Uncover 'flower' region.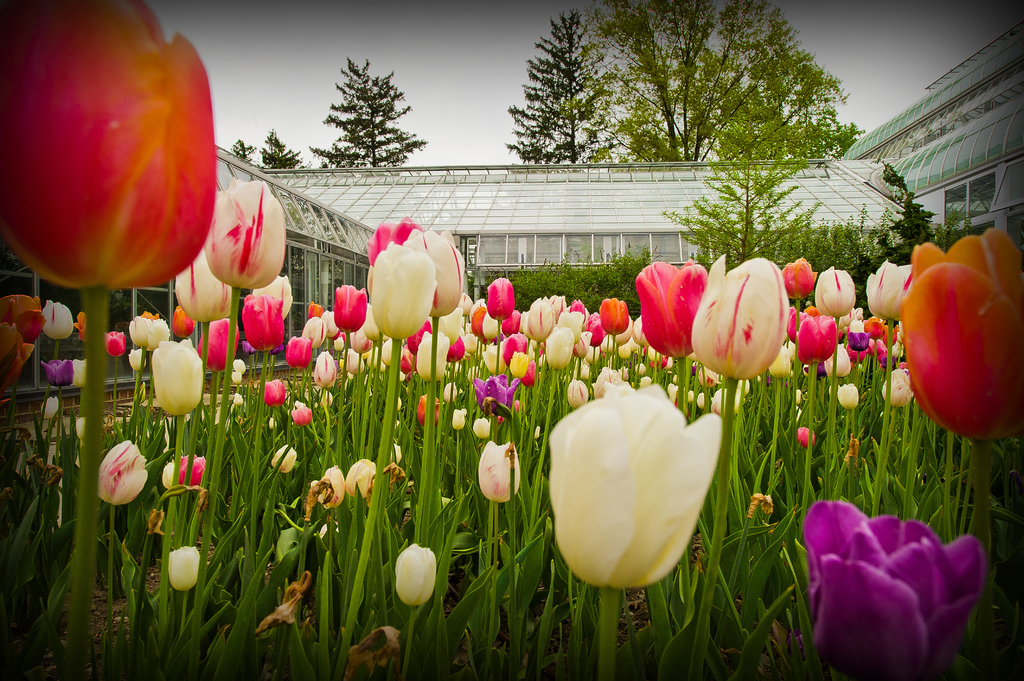
Uncovered: [x1=196, y1=312, x2=240, y2=370].
